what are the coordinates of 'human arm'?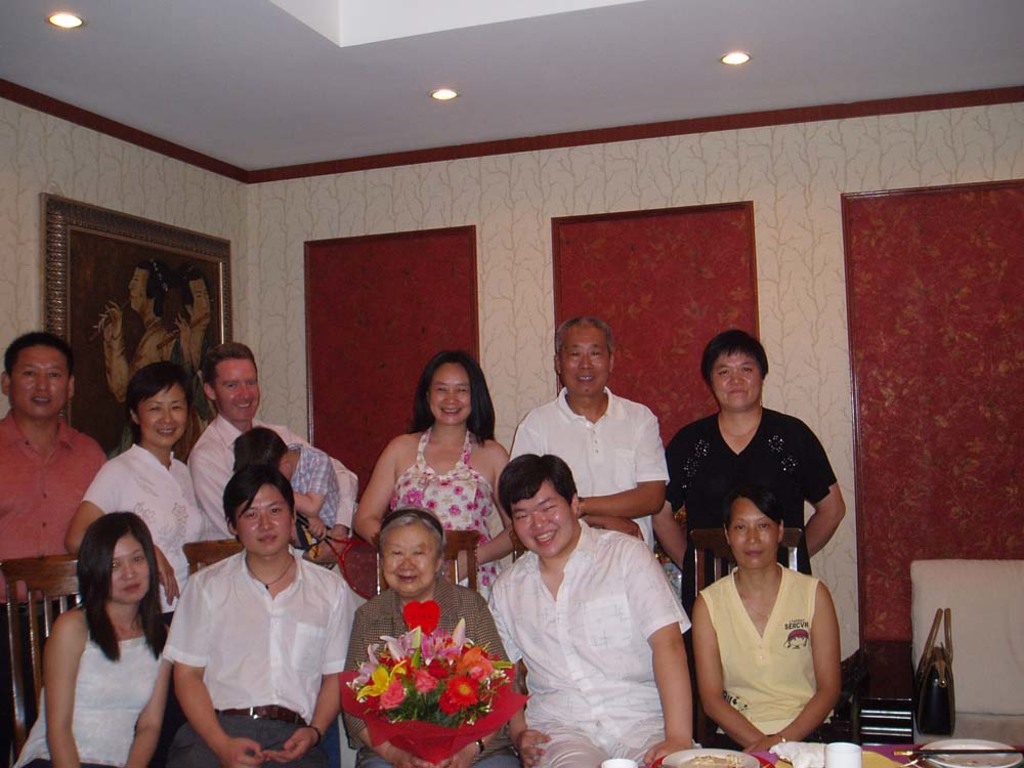
(x1=42, y1=615, x2=88, y2=767).
